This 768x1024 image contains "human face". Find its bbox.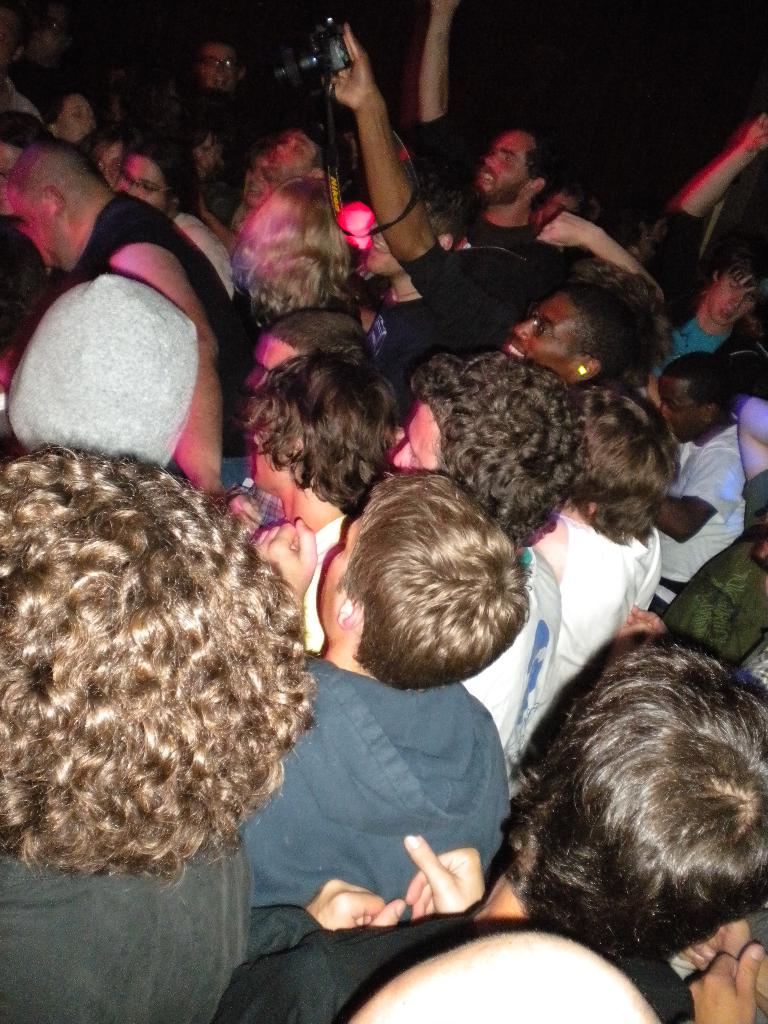
select_region(663, 375, 698, 442).
